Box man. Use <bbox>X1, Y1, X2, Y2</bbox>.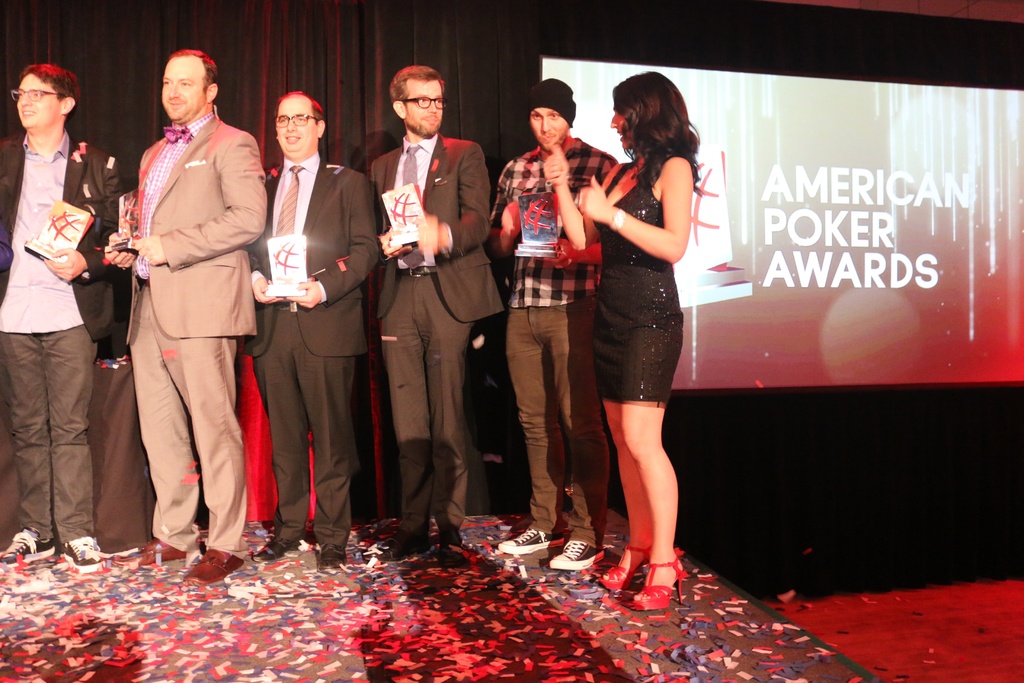
<bbox>370, 62, 502, 550</bbox>.
